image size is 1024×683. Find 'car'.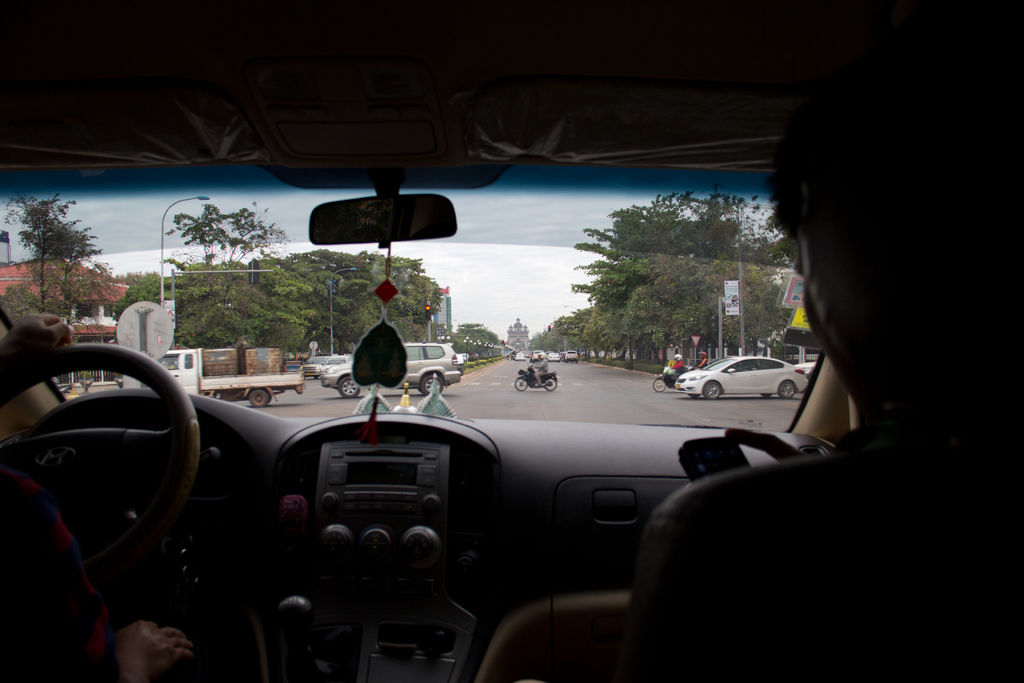
[x1=319, y1=338, x2=467, y2=406].
